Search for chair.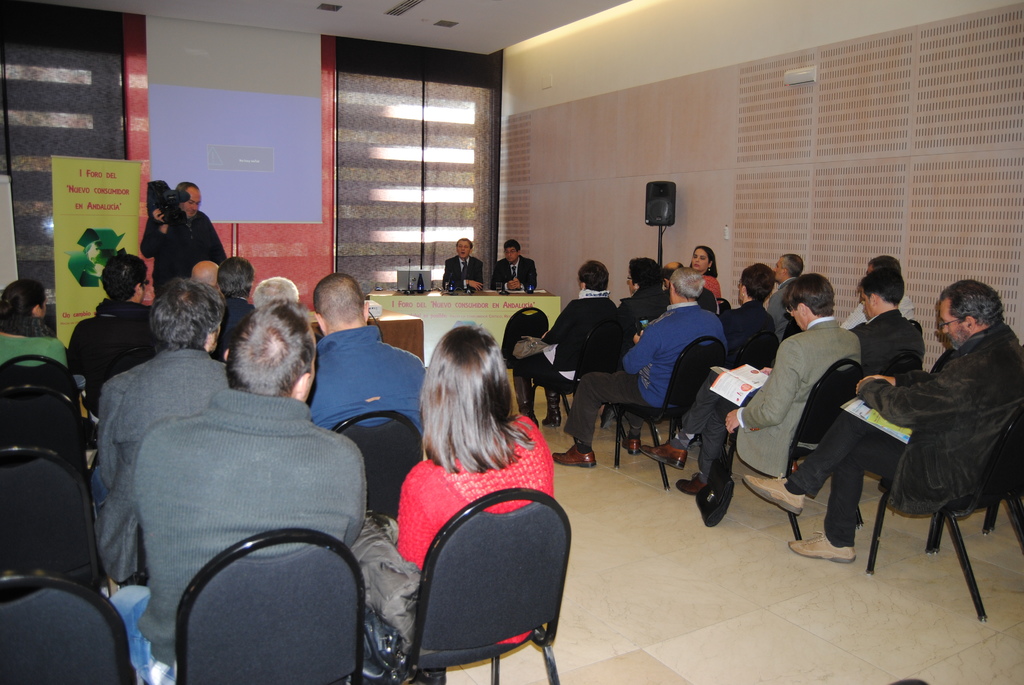
Found at {"x1": 0, "y1": 384, "x2": 97, "y2": 505}.
